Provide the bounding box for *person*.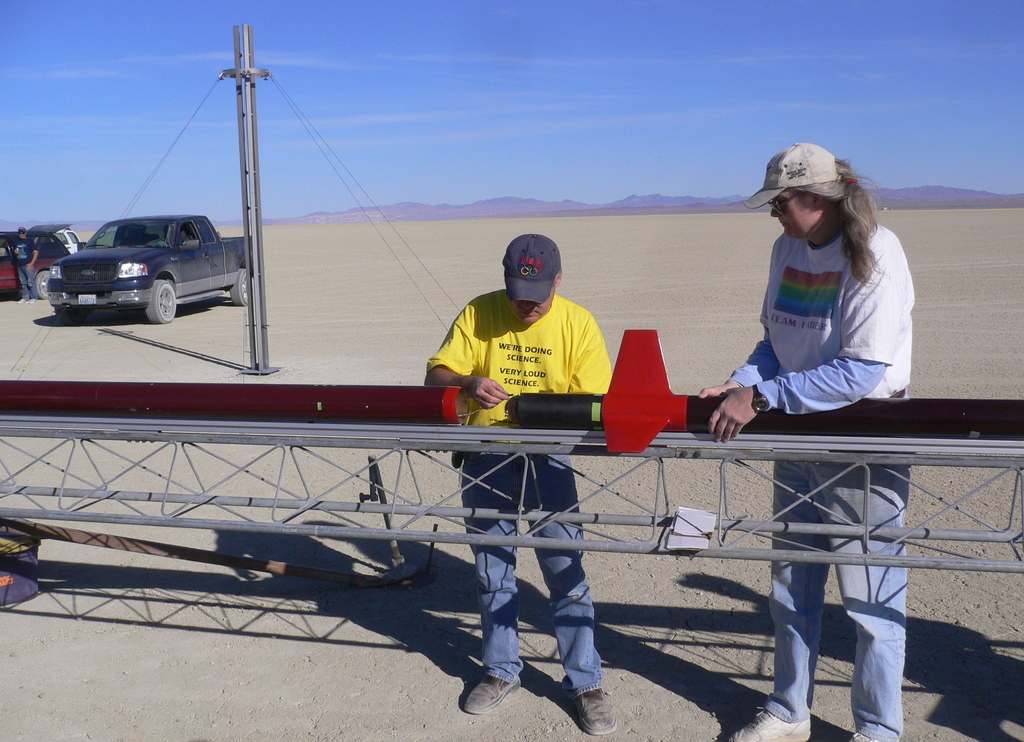
locate(14, 227, 39, 303).
